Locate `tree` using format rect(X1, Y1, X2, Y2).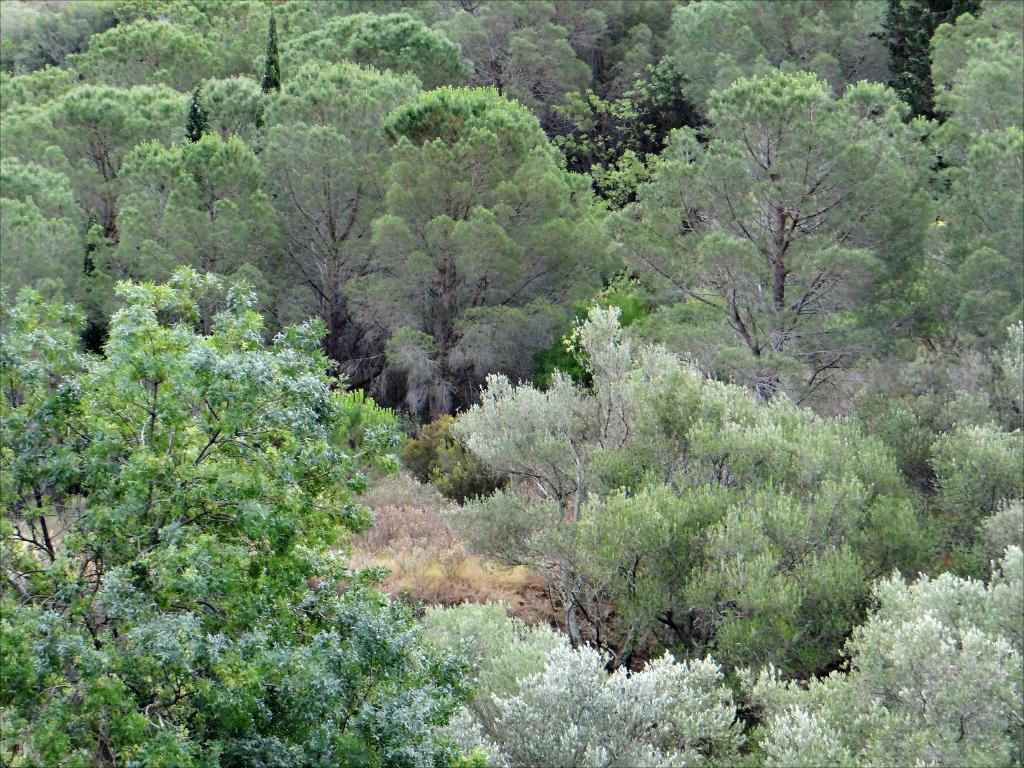
rect(435, 295, 643, 668).
